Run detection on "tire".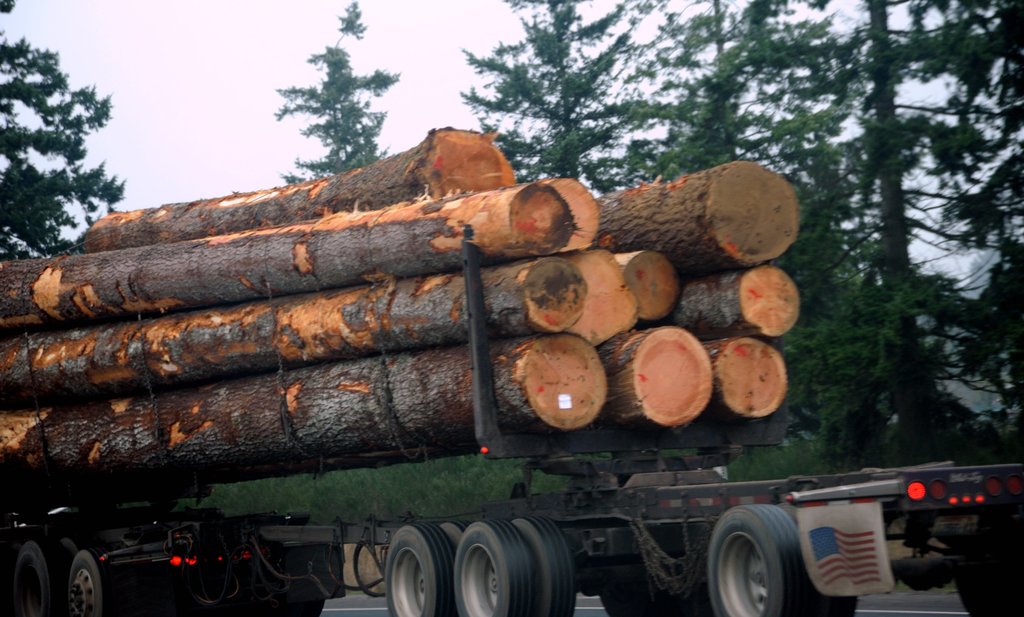
Result: (left=436, top=521, right=469, bottom=543).
